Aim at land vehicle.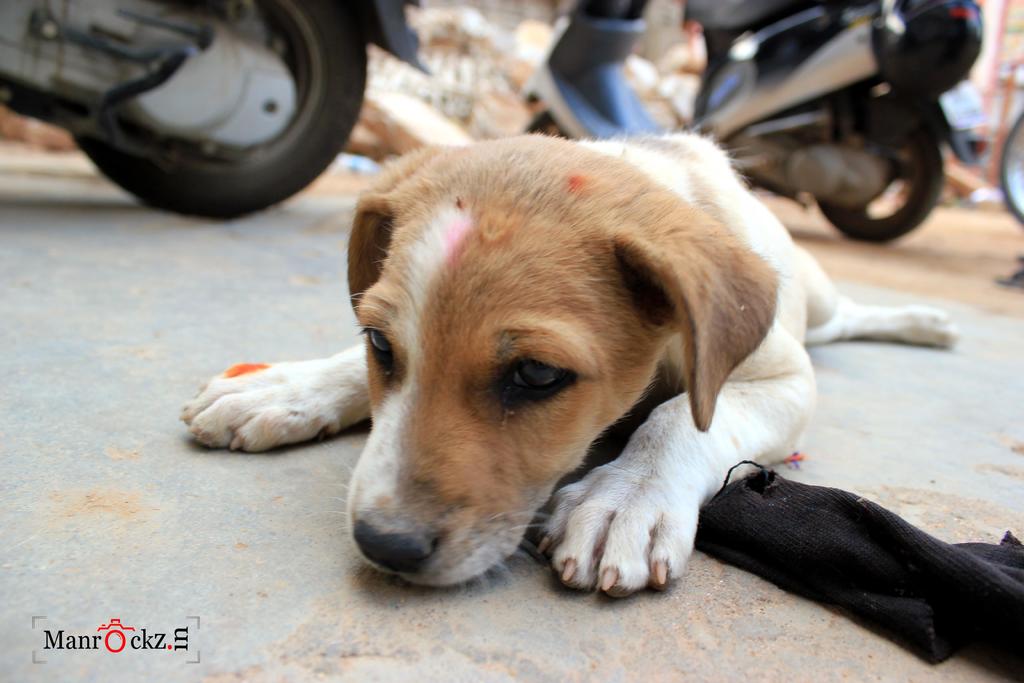
Aimed at (left=0, top=0, right=435, bottom=216).
